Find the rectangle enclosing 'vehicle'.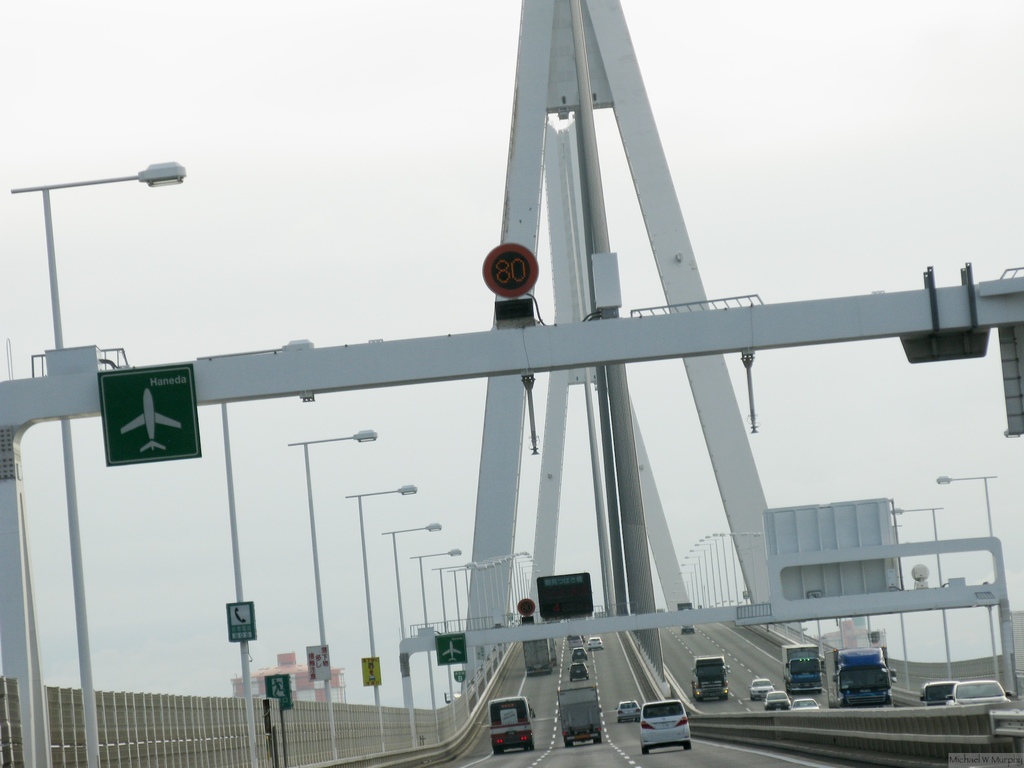
bbox=[570, 646, 587, 661].
